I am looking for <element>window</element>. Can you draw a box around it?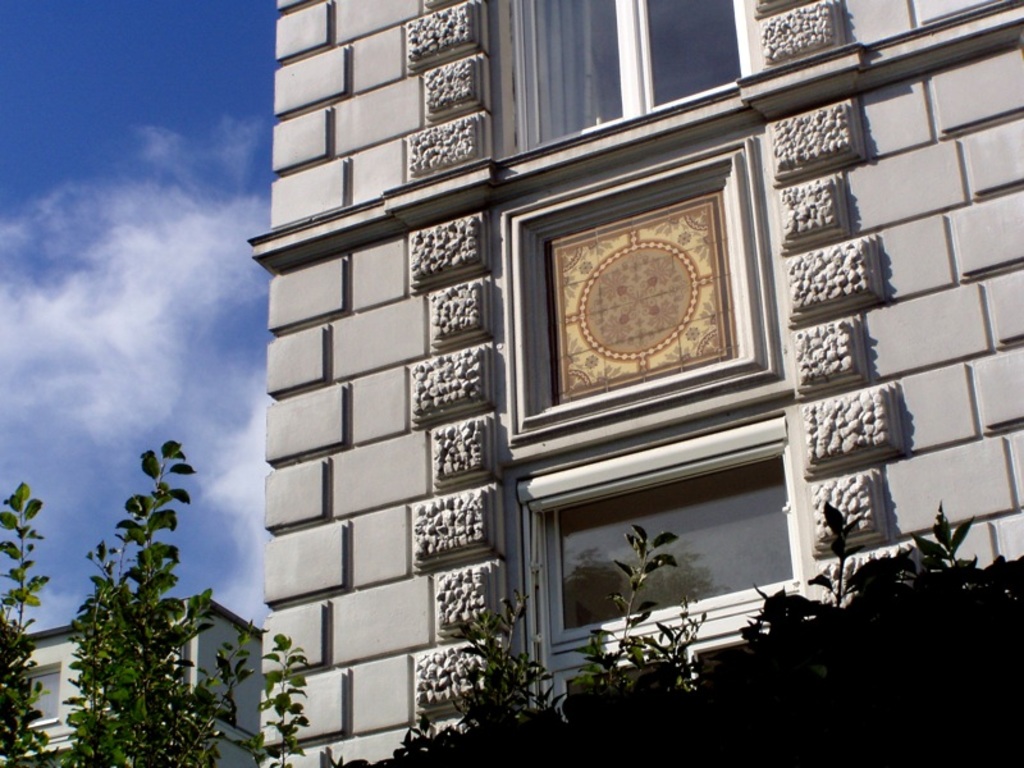
Sure, the bounding box is 518:428:814:714.
